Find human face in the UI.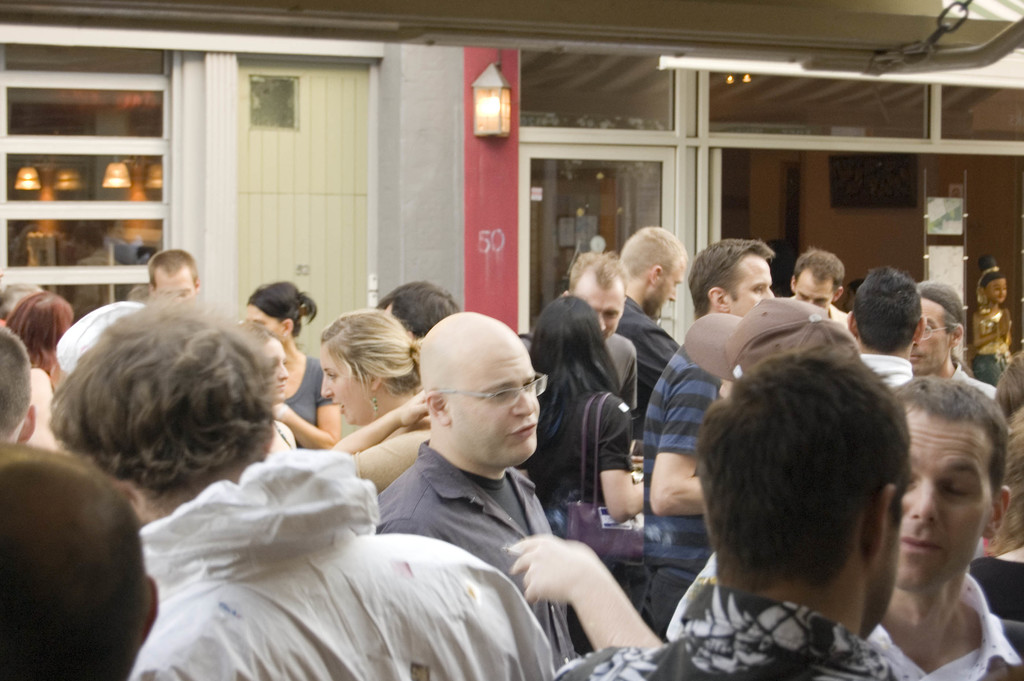
UI element at l=317, t=340, r=372, b=425.
